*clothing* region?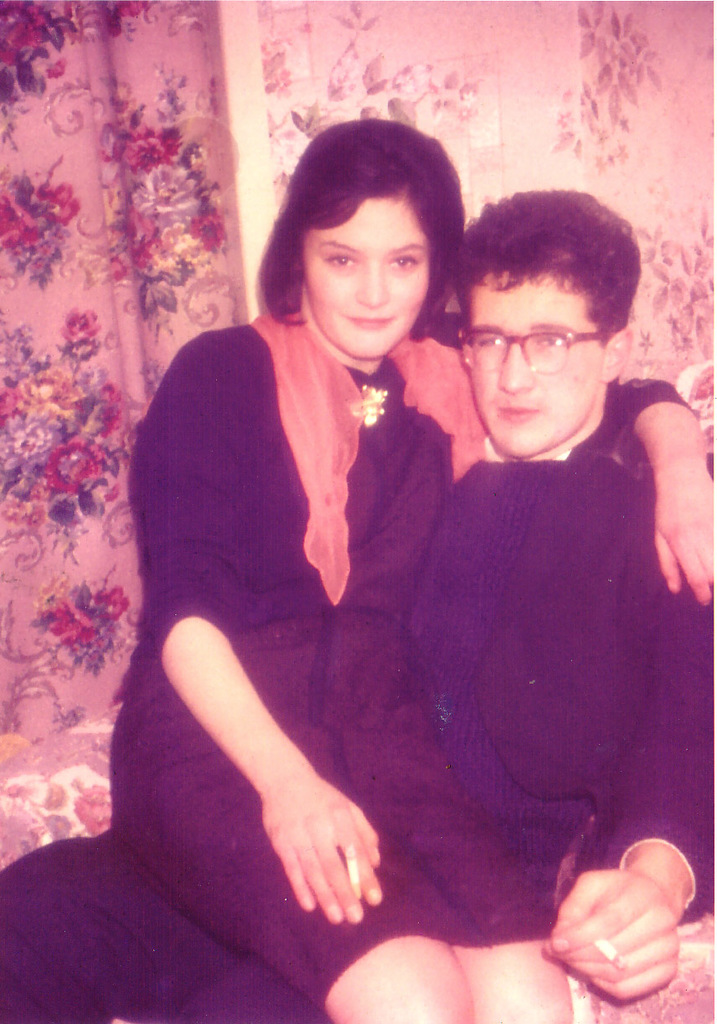
region(3, 830, 341, 1023)
